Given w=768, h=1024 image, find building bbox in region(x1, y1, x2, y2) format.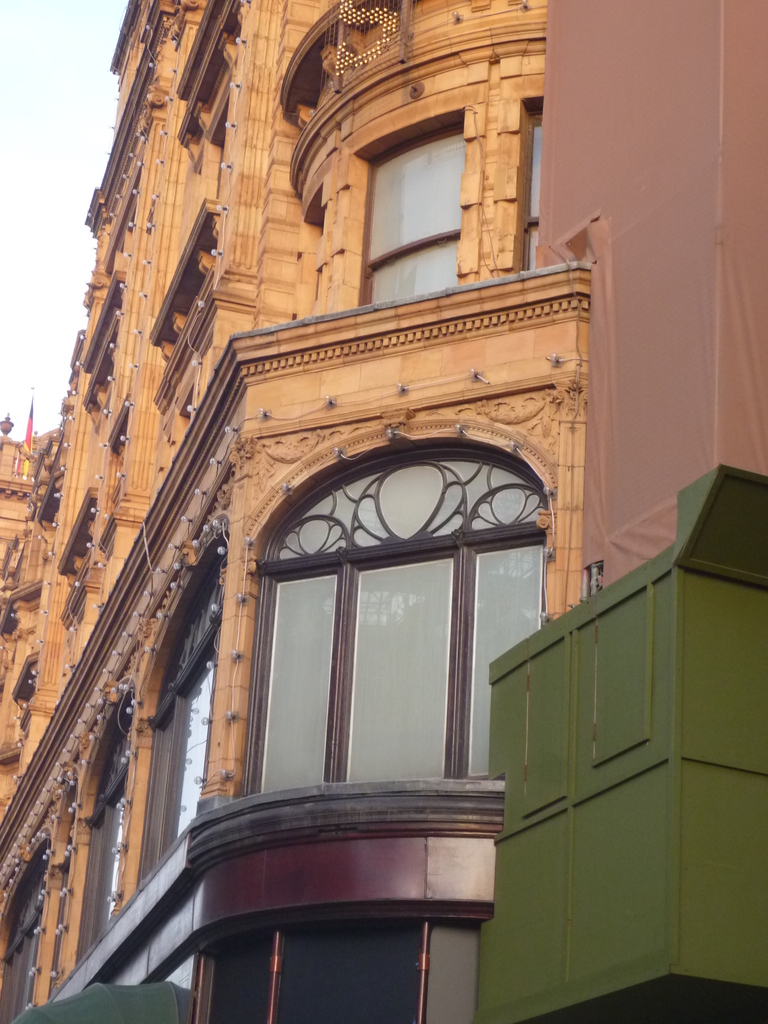
region(0, 0, 767, 1023).
